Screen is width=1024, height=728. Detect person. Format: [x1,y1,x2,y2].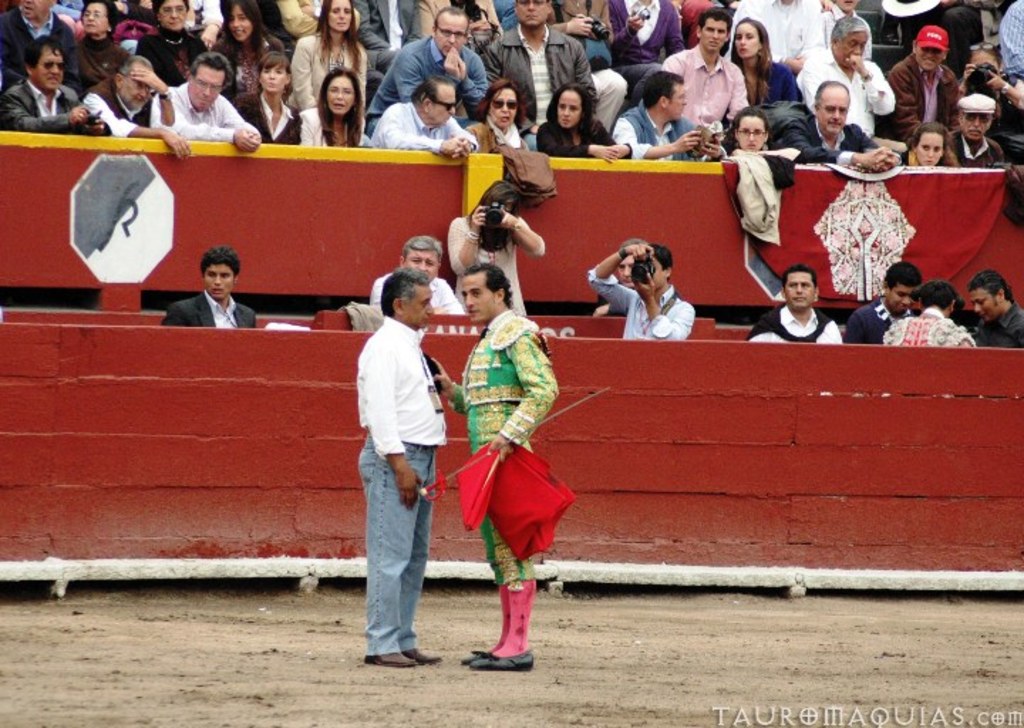
[430,257,569,671].
